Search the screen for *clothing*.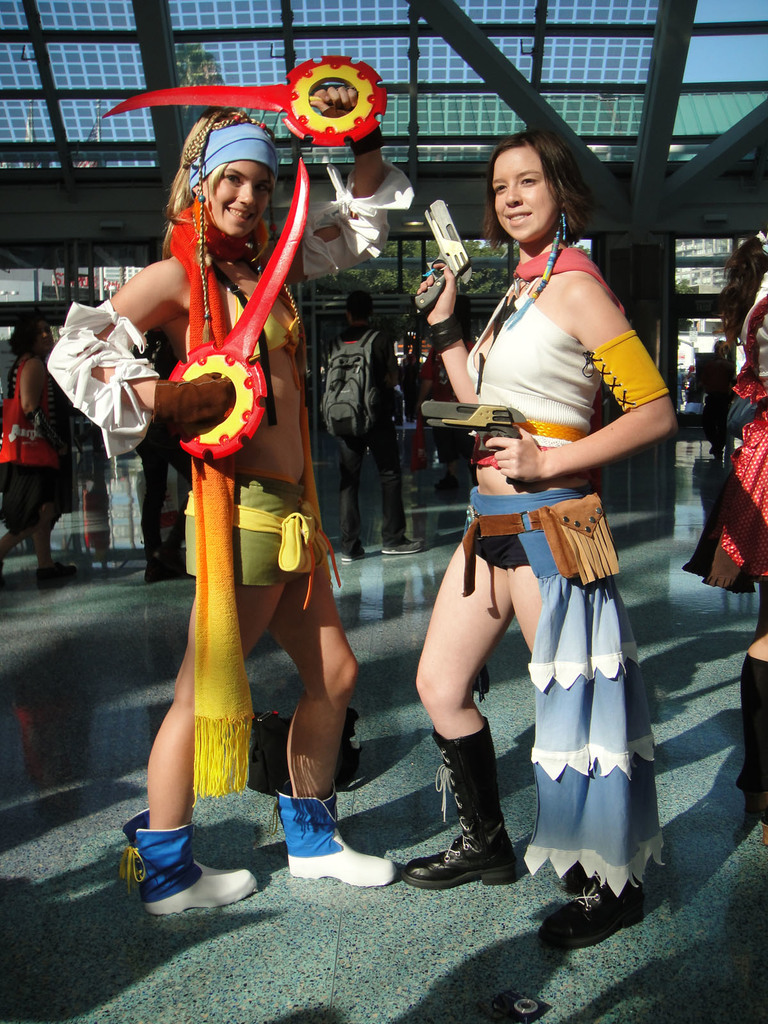
Found at (left=468, top=247, right=669, bottom=891).
